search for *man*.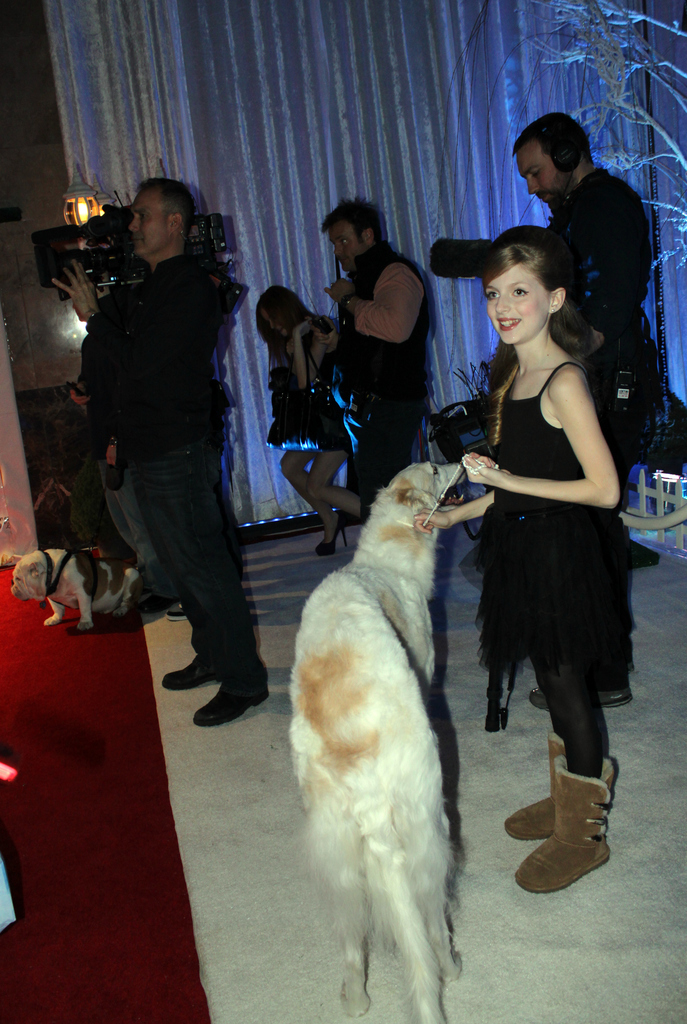
Found at pyautogui.locateOnScreen(322, 189, 430, 511).
